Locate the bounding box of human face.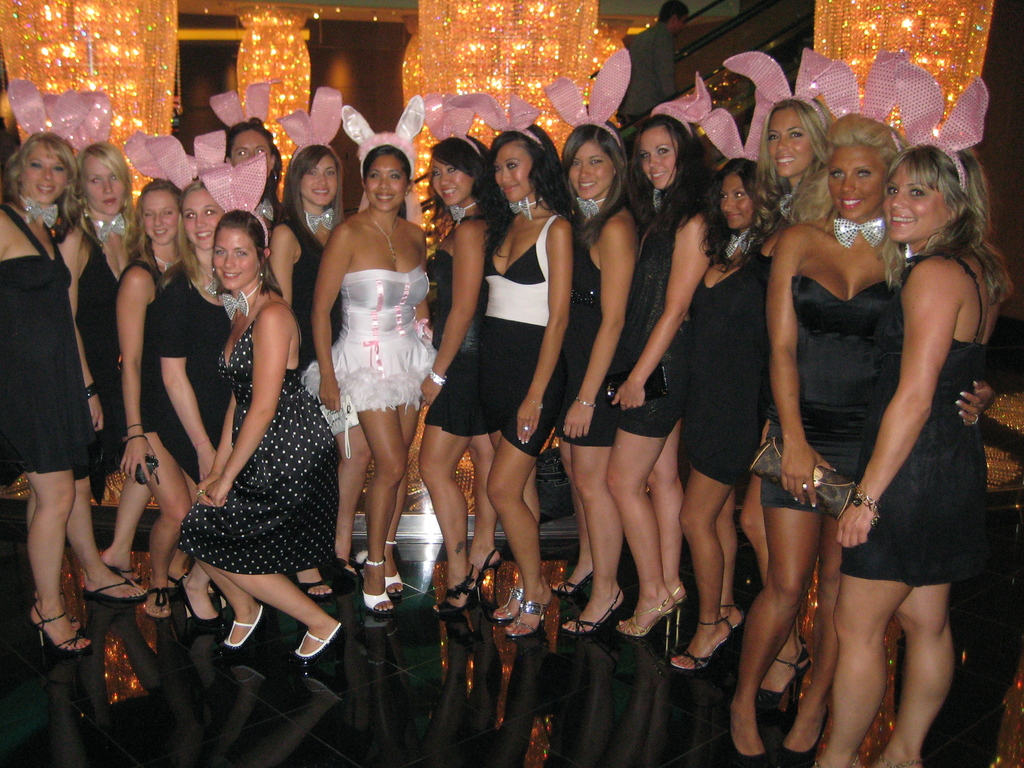
Bounding box: region(299, 159, 341, 209).
